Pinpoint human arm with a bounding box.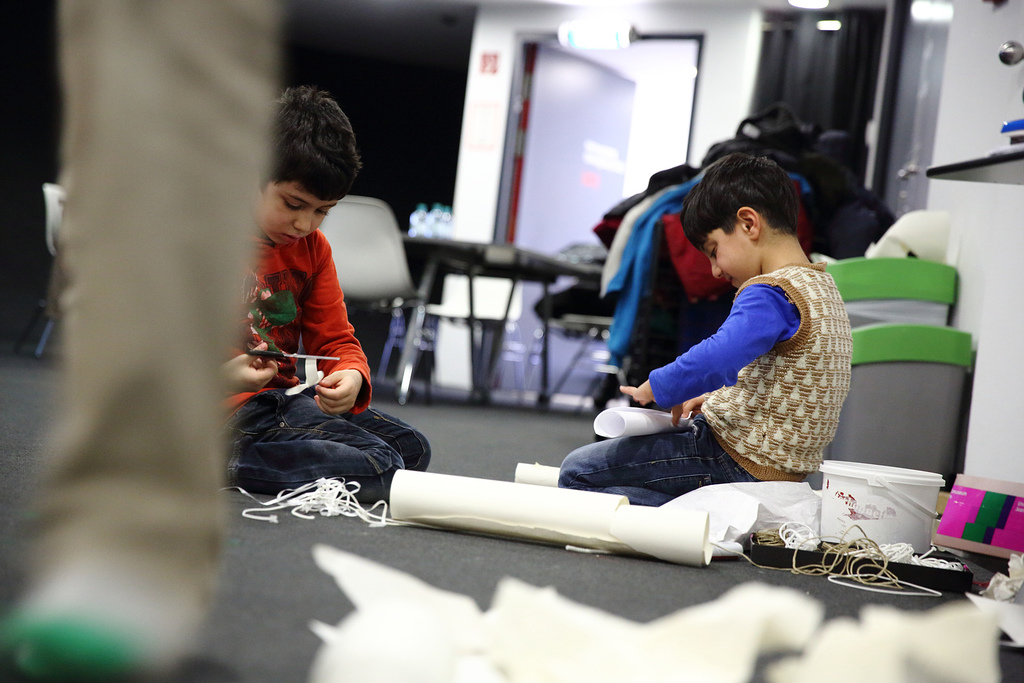
detection(193, 339, 286, 400).
